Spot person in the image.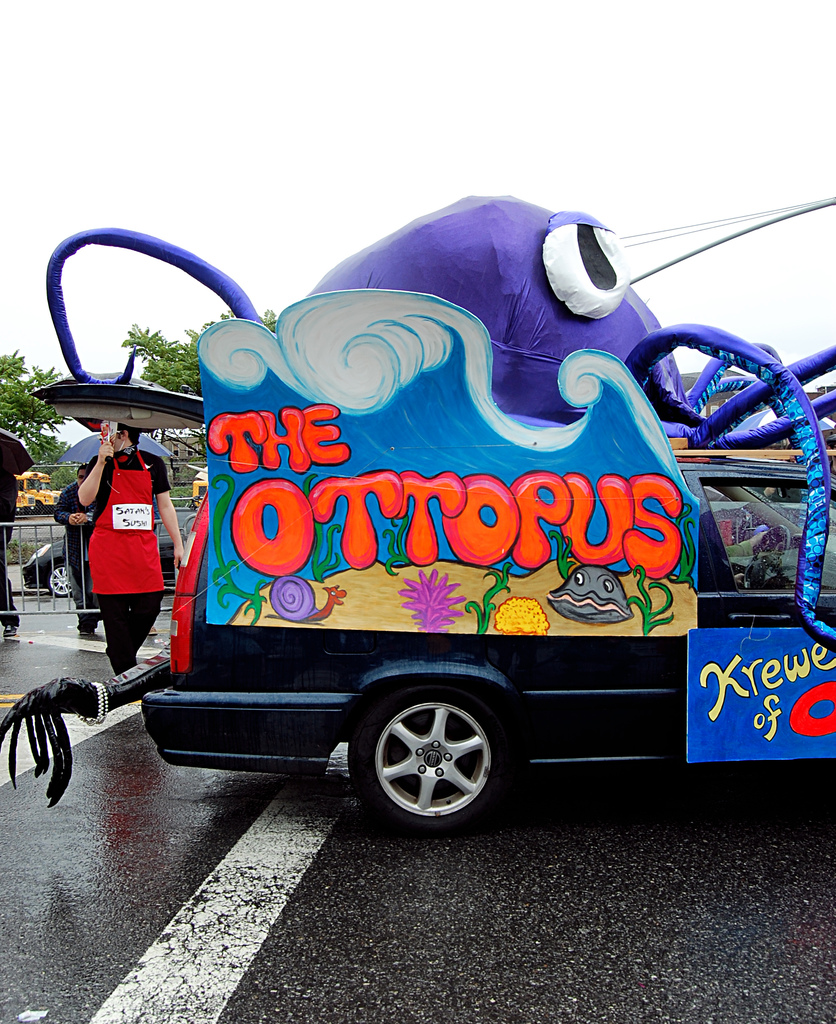
person found at bbox(68, 384, 182, 694).
